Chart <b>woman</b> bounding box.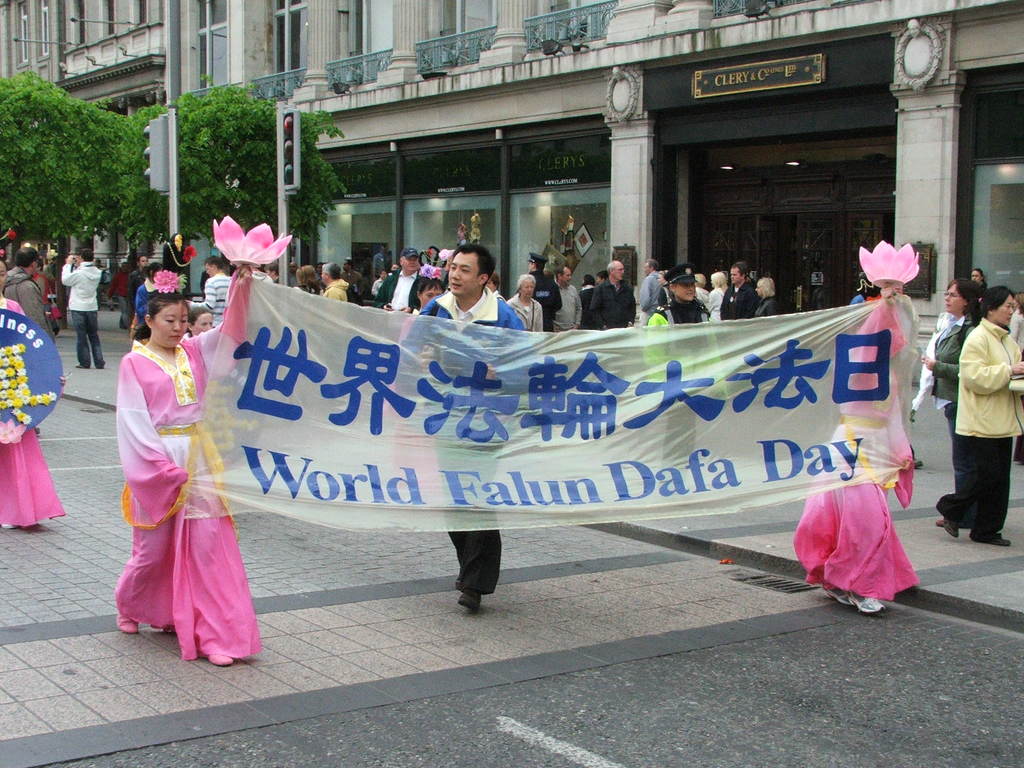
Charted: (792,285,925,618).
